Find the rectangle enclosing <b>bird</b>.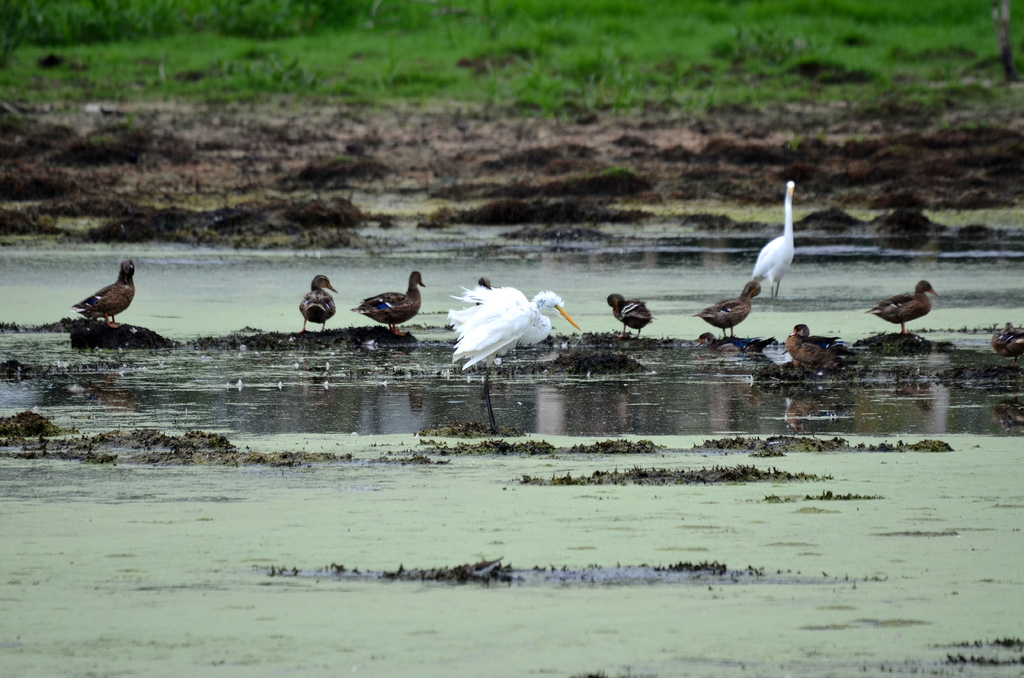
left=57, top=251, right=138, bottom=331.
